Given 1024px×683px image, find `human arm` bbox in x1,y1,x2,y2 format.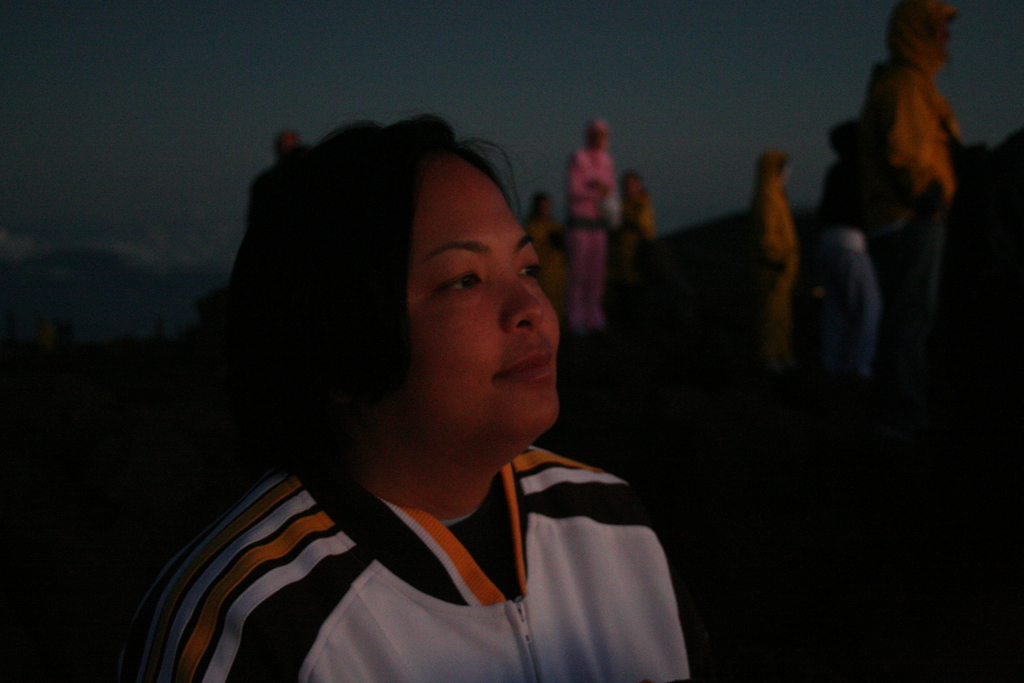
566,151,603,211.
